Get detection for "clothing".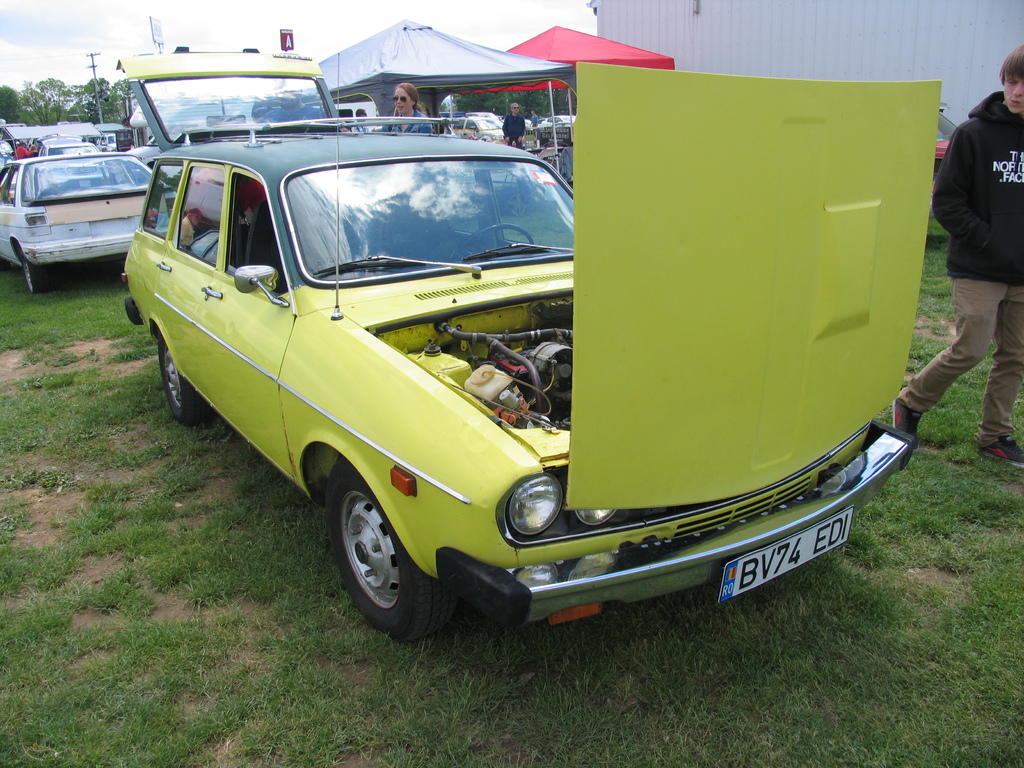
Detection: pyautogui.locateOnScreen(379, 113, 438, 132).
